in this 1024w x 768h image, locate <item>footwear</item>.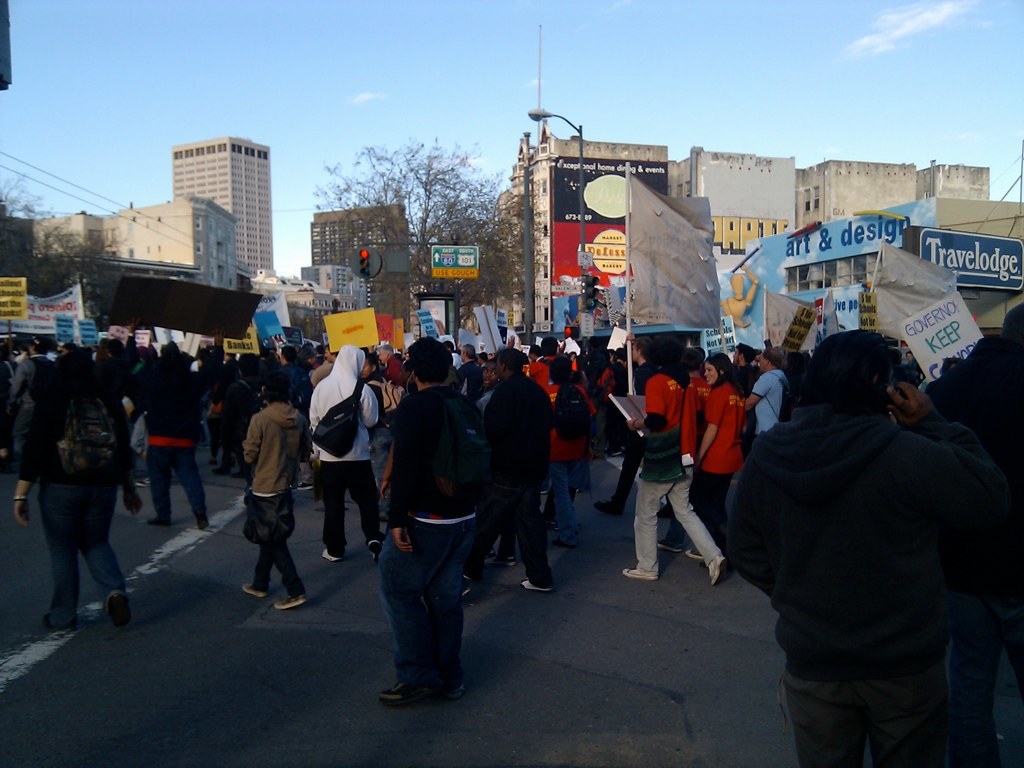
Bounding box: 621:565:659:579.
